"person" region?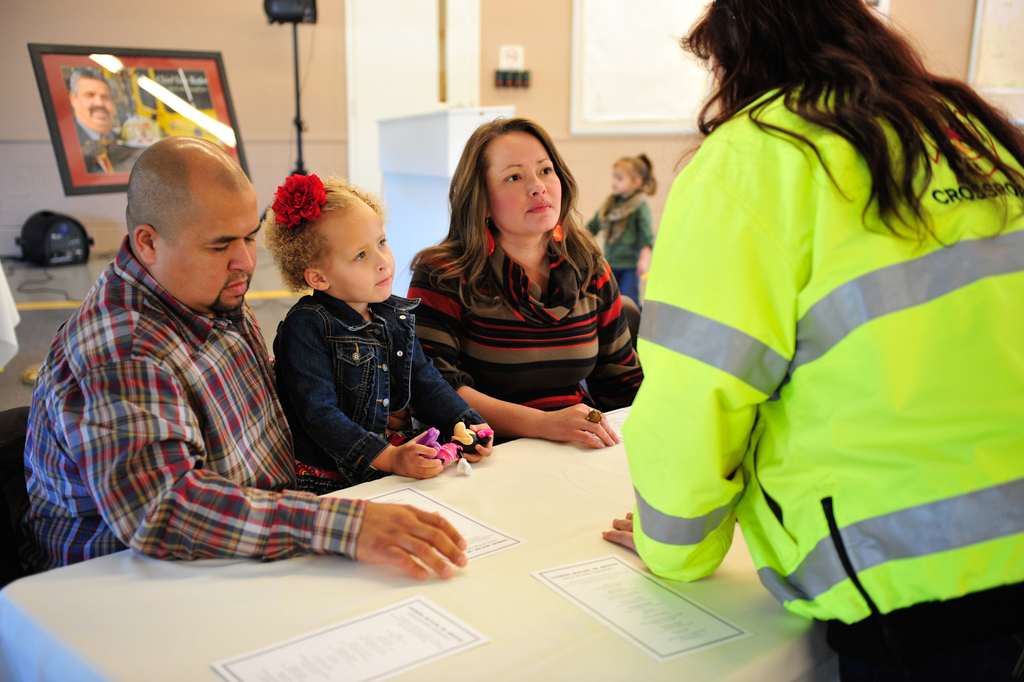
67, 69, 140, 177
